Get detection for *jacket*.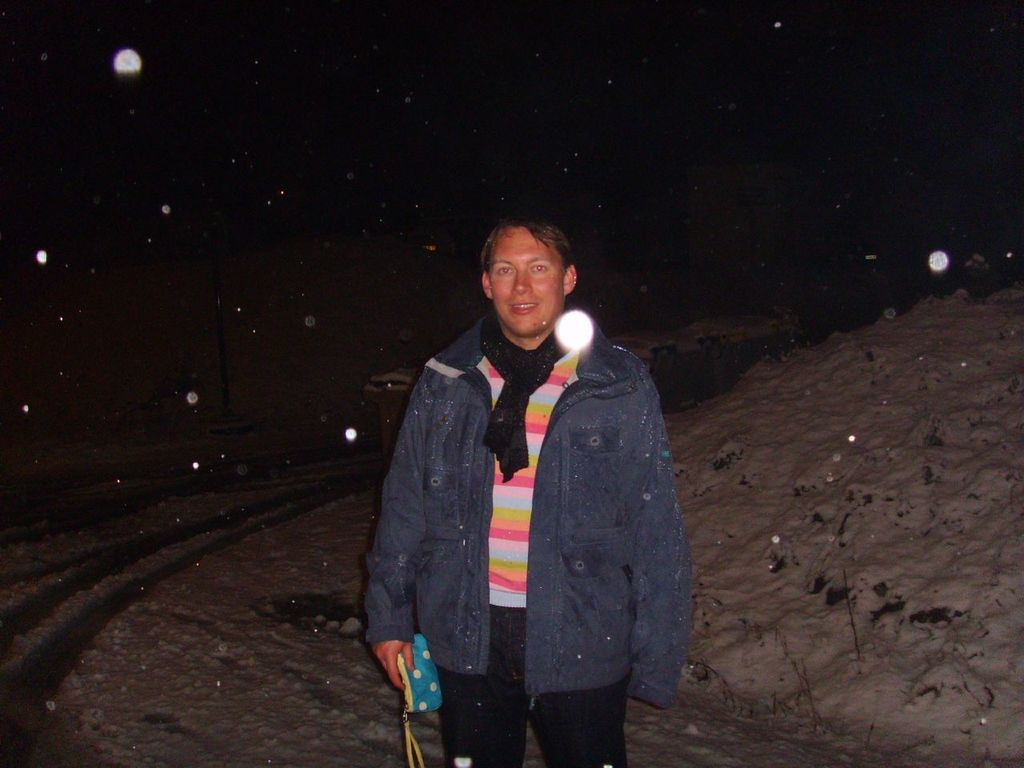
Detection: box(374, 249, 690, 734).
